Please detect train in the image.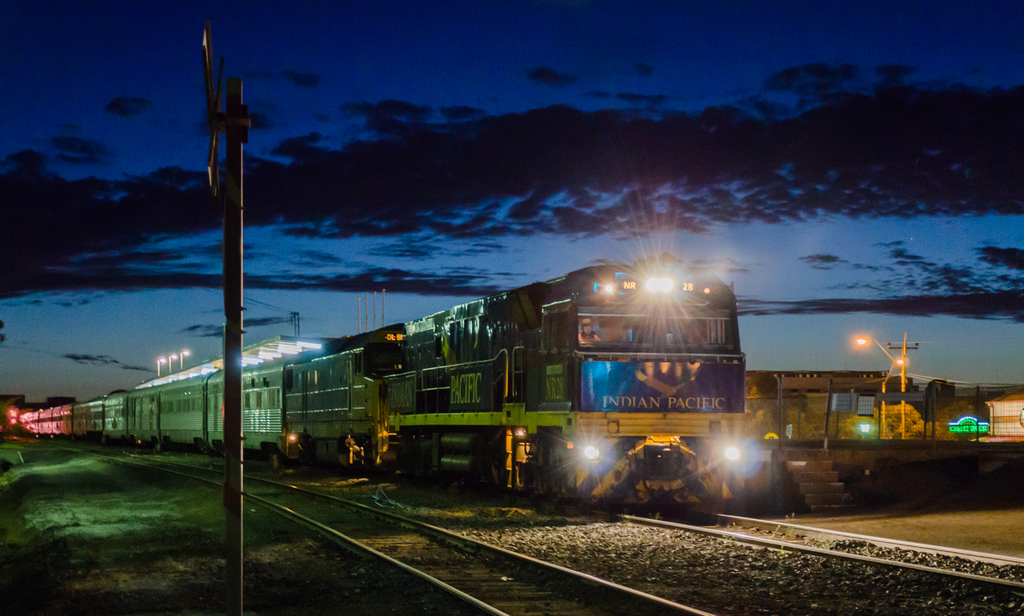
pyautogui.locateOnScreen(19, 248, 758, 512).
